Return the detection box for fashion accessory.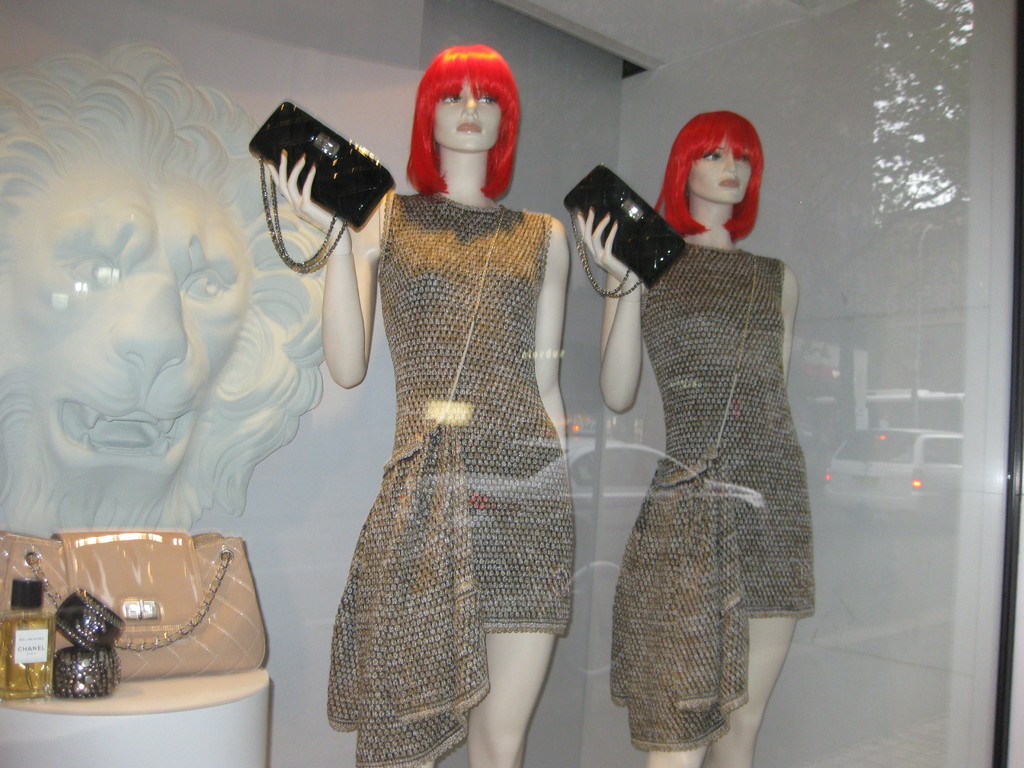
crop(255, 101, 400, 276).
